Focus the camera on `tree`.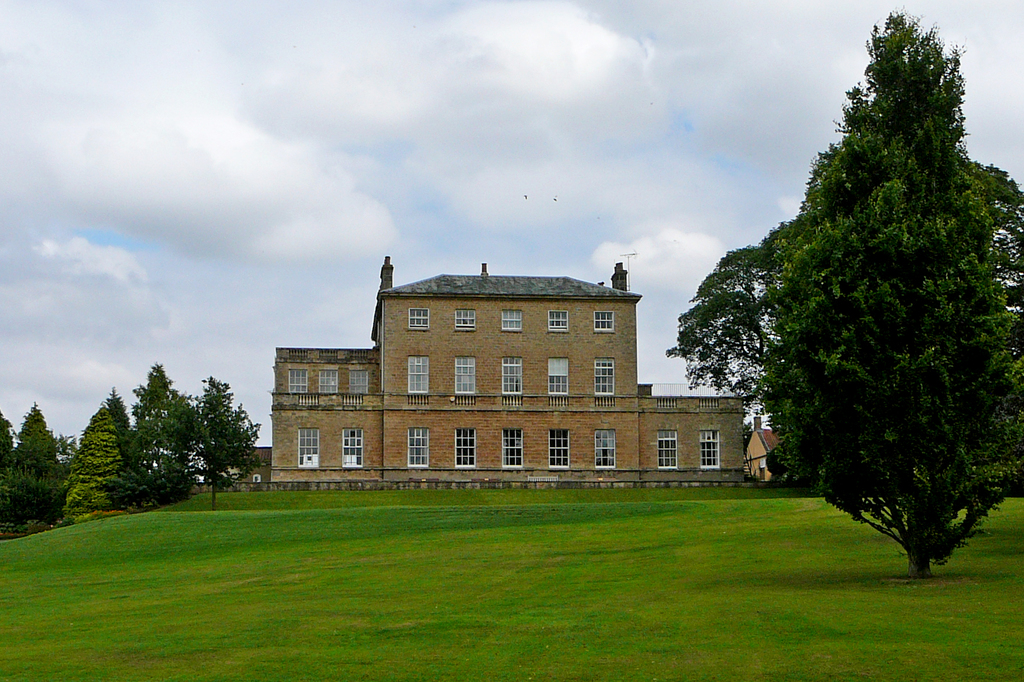
Focus region: Rect(660, 232, 769, 450).
